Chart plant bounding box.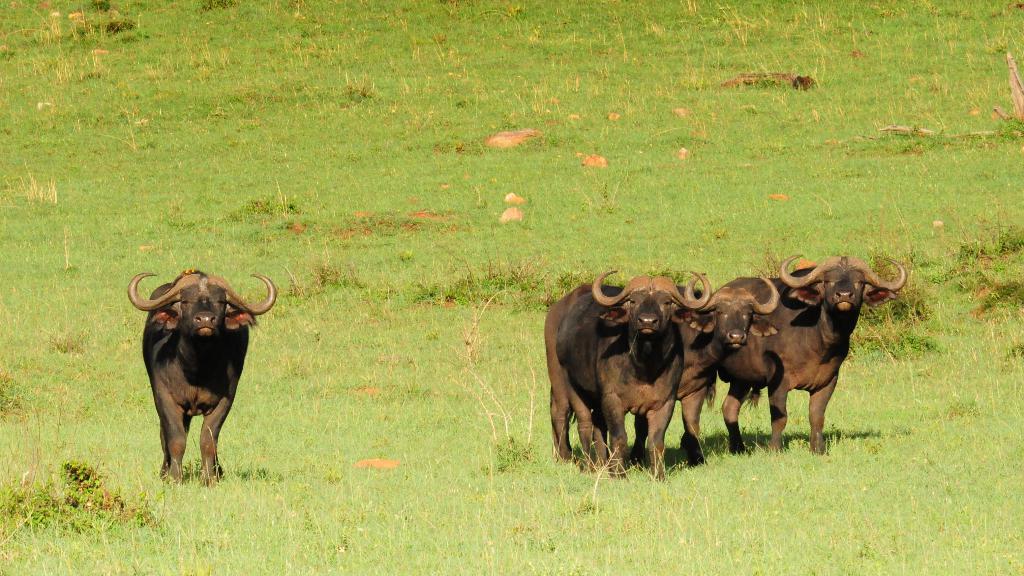
Charted: box(908, 225, 1023, 312).
